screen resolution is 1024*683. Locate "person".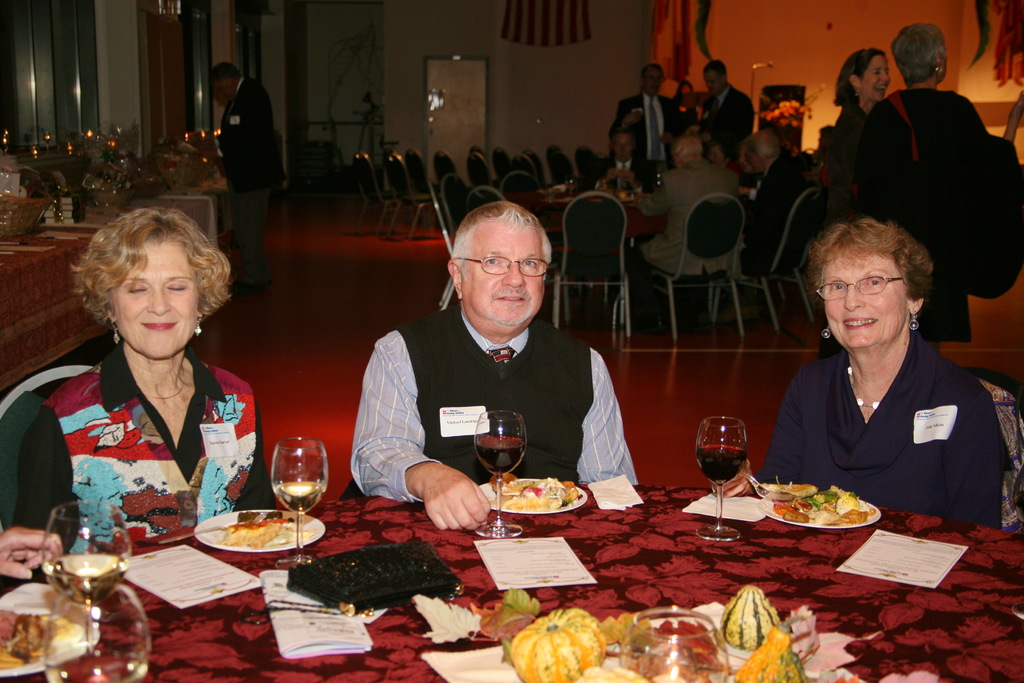
[x1=0, y1=526, x2=60, y2=578].
